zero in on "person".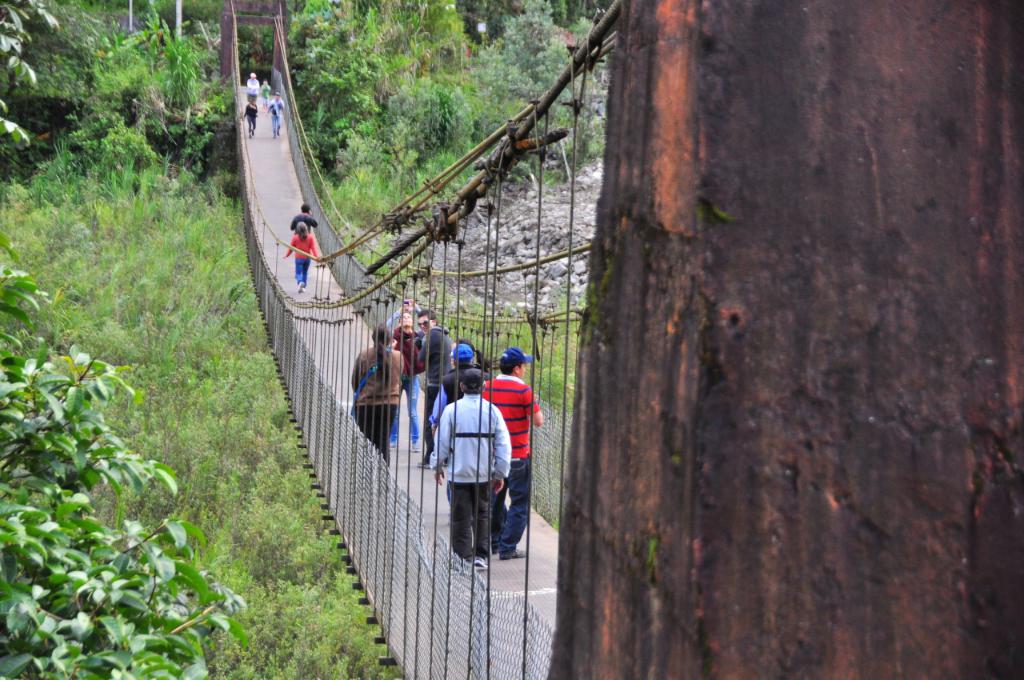
Zeroed in: rect(286, 208, 314, 234).
